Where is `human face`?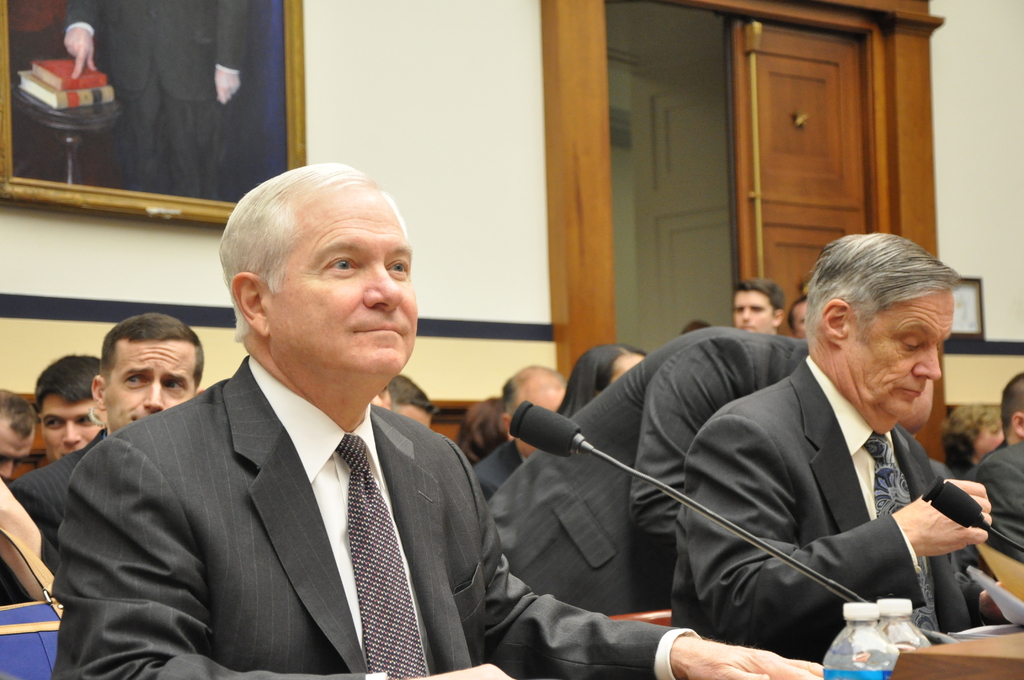
511,376,579,455.
